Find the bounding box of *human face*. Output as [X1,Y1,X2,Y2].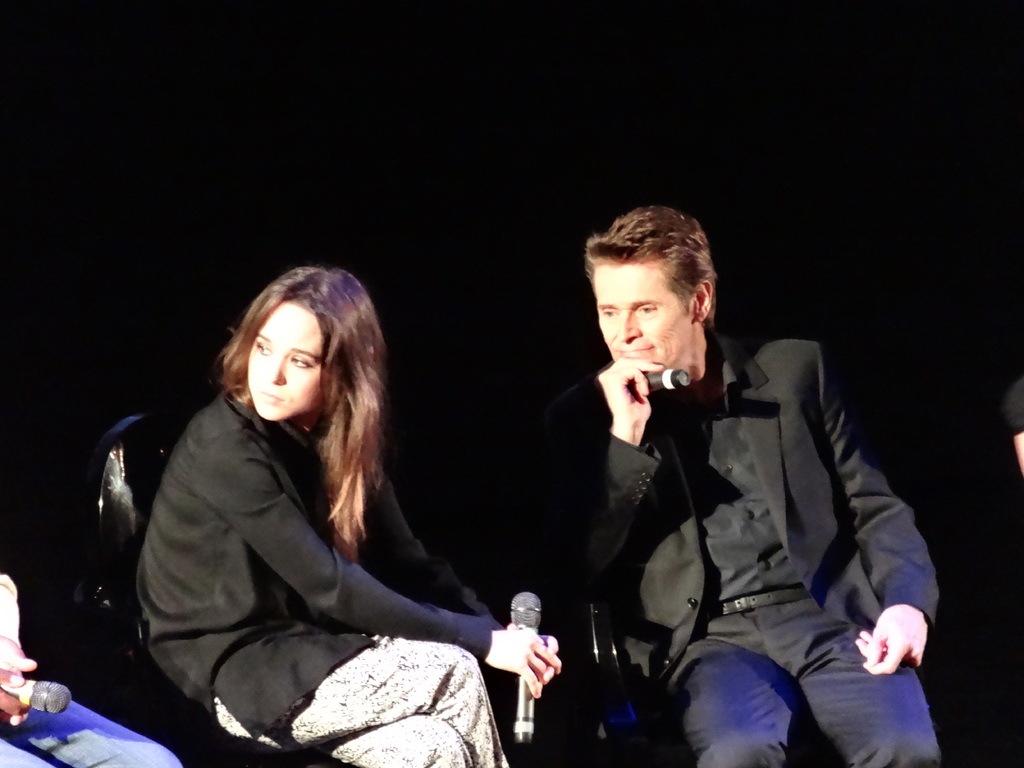
[244,304,324,422].
